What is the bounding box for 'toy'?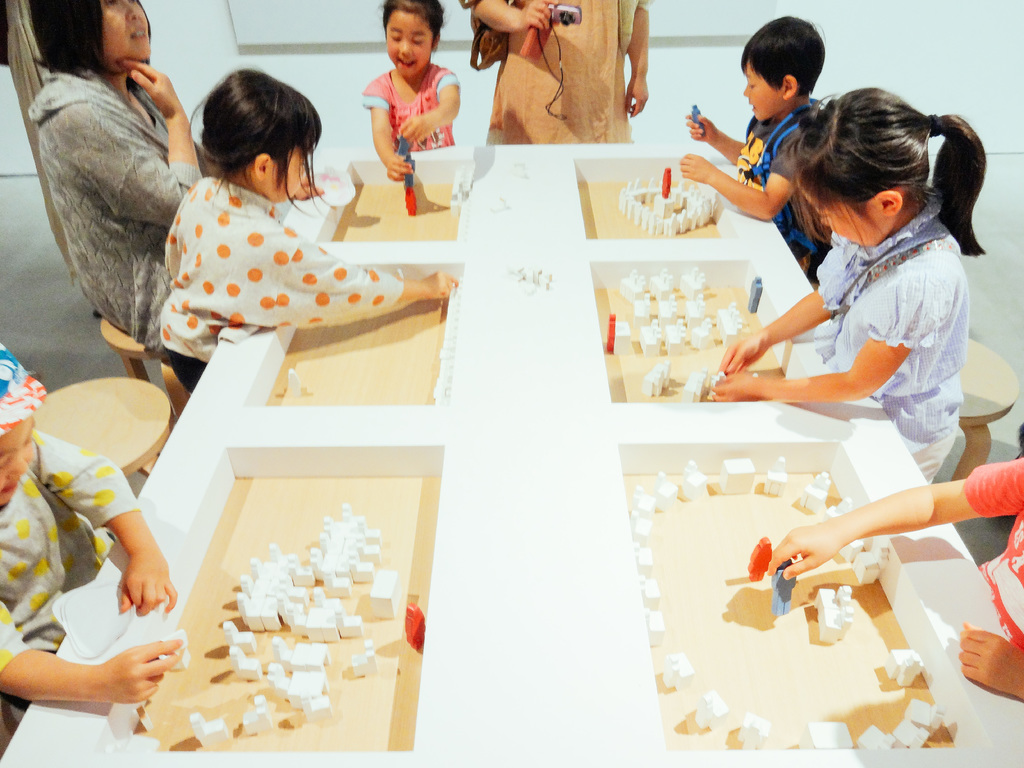
{"x1": 404, "y1": 604, "x2": 426, "y2": 651}.
